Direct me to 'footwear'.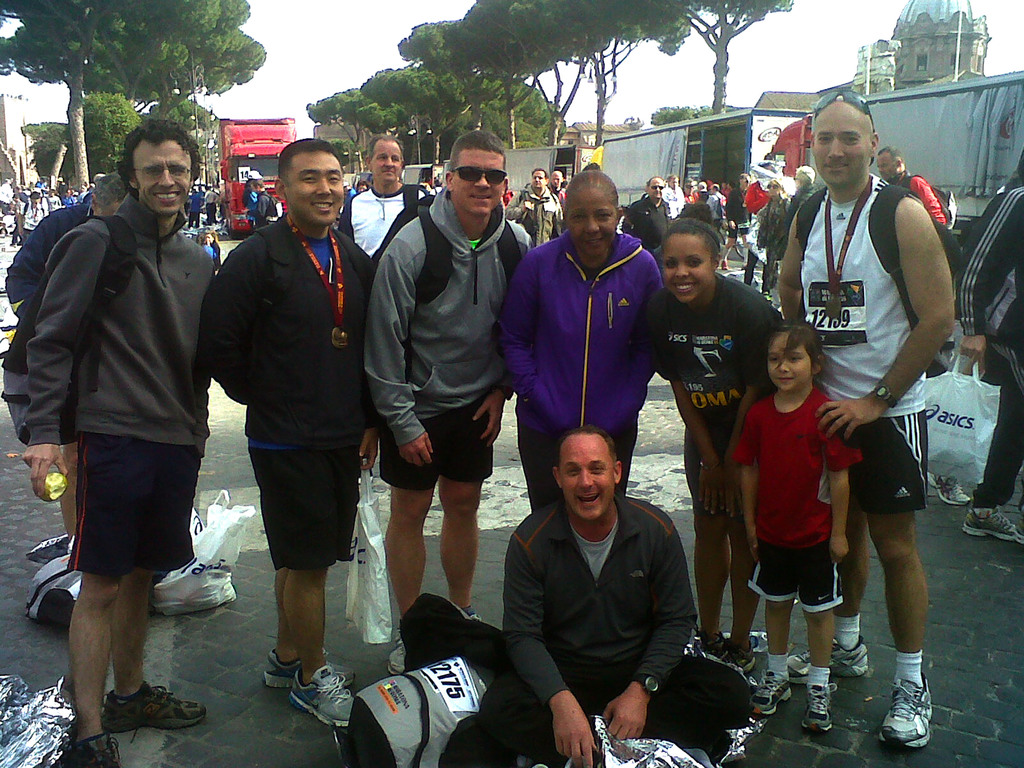
Direction: 67, 723, 122, 767.
